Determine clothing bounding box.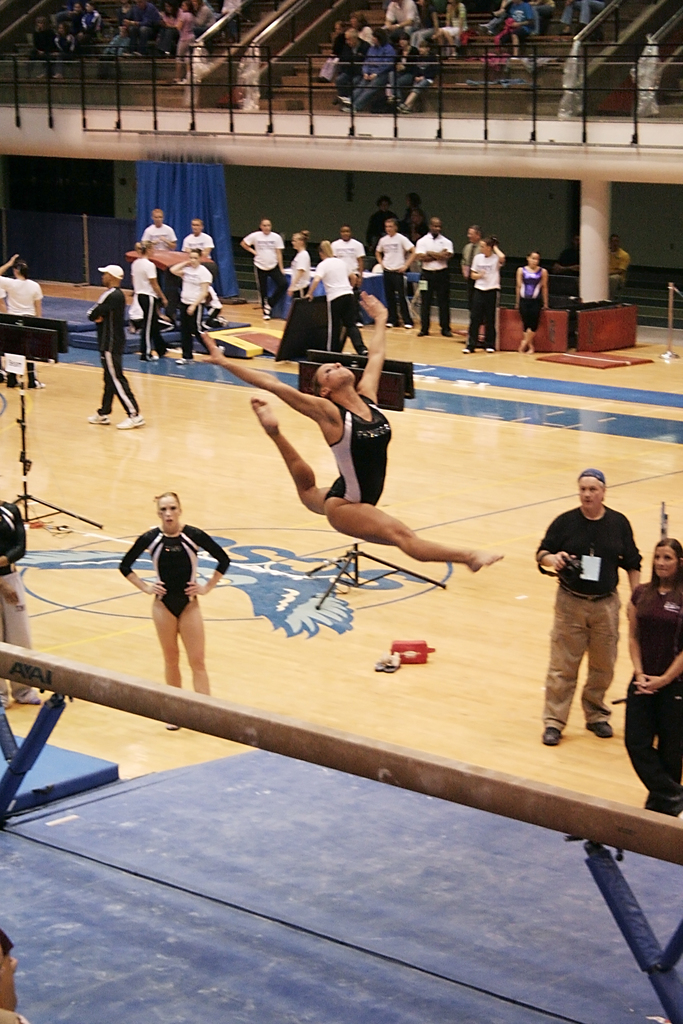
Determined: [0, 276, 48, 378].
